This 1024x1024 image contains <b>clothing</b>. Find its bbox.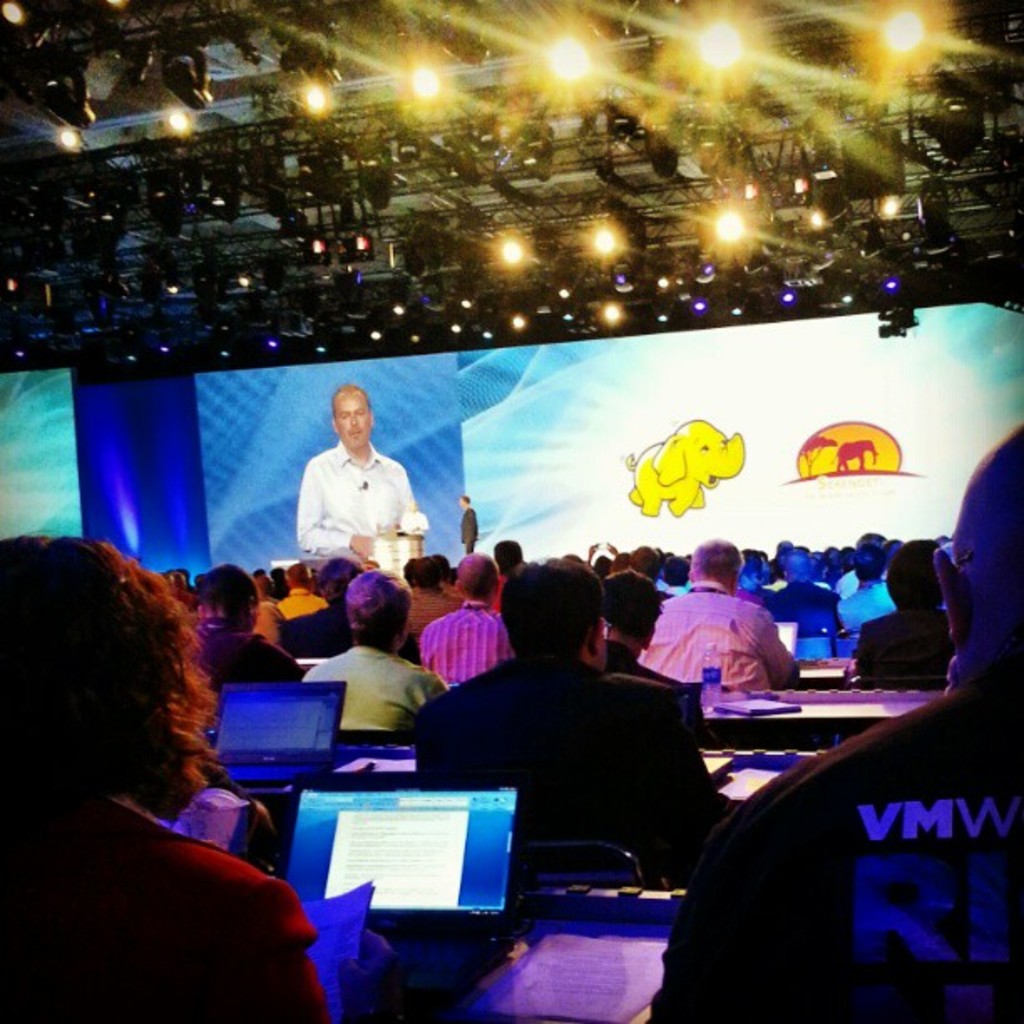
(x1=452, y1=512, x2=489, y2=557).
